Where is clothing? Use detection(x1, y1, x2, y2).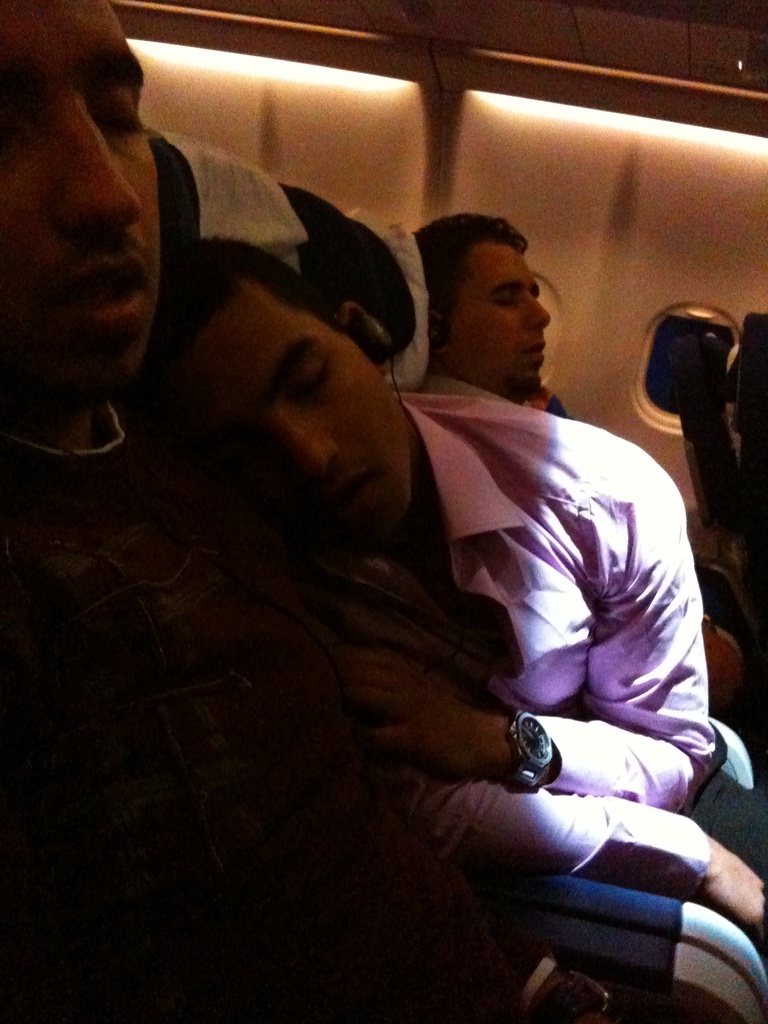
detection(218, 388, 767, 866).
